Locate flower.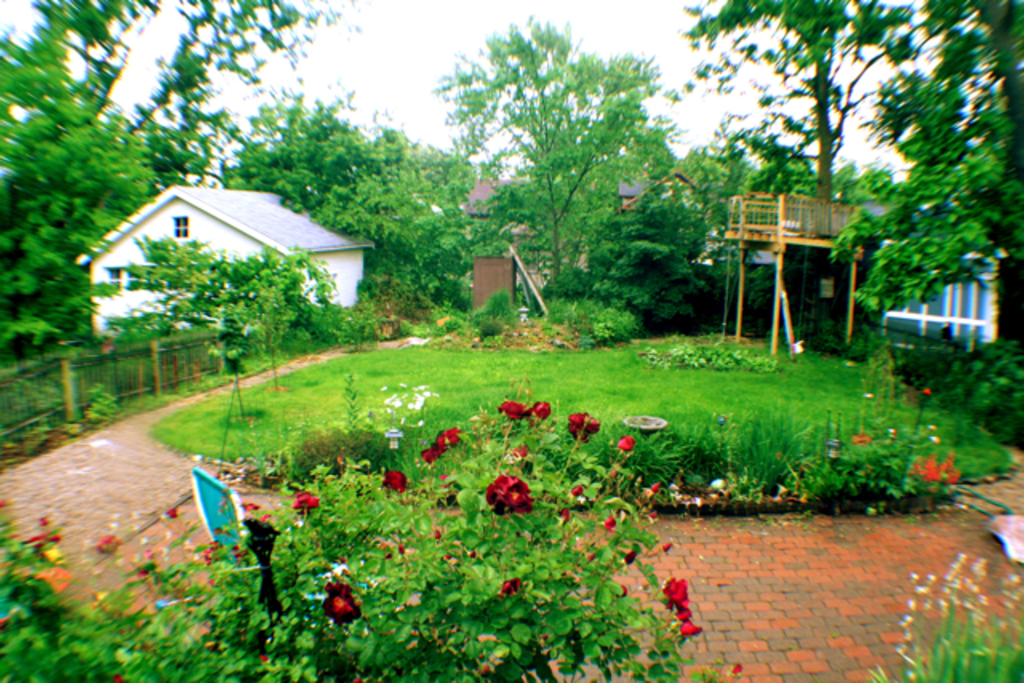
Bounding box: bbox=(288, 510, 307, 531).
